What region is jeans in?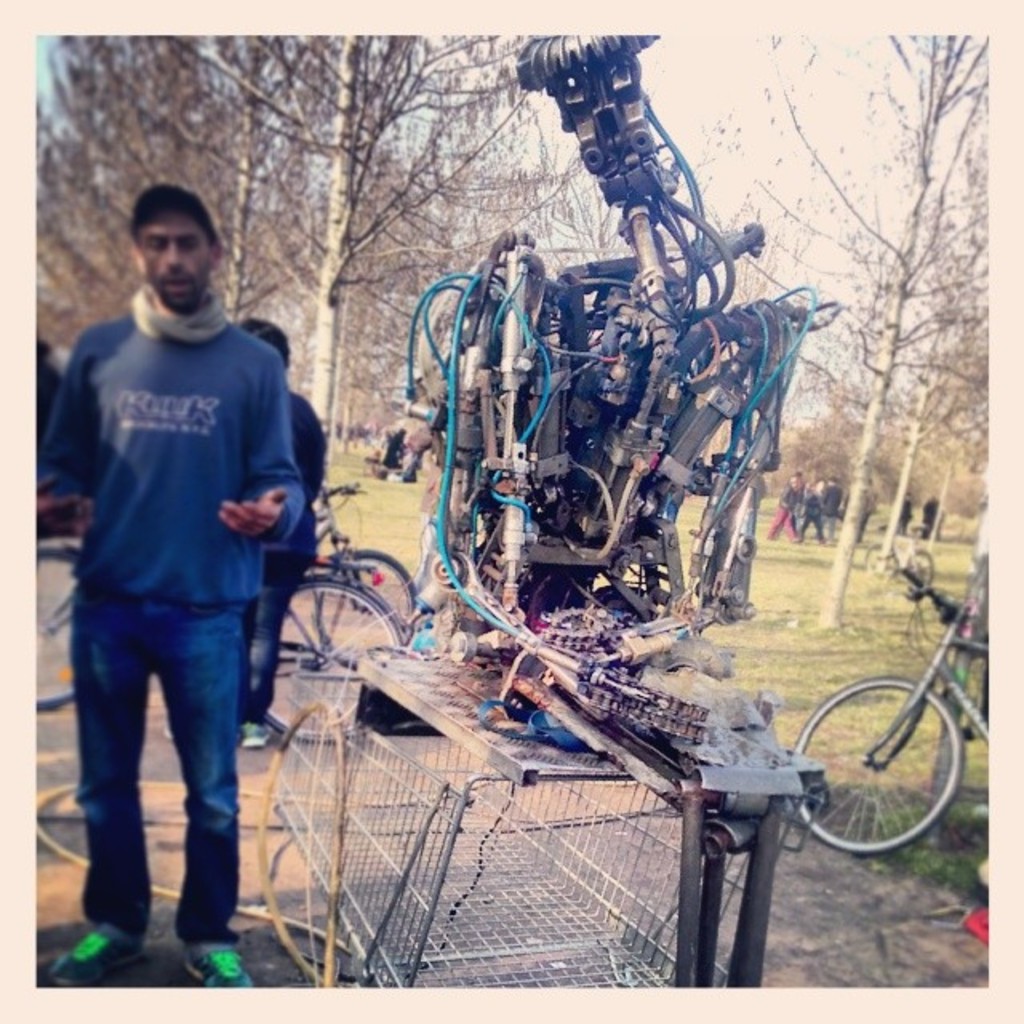
(left=70, top=576, right=269, bottom=963).
